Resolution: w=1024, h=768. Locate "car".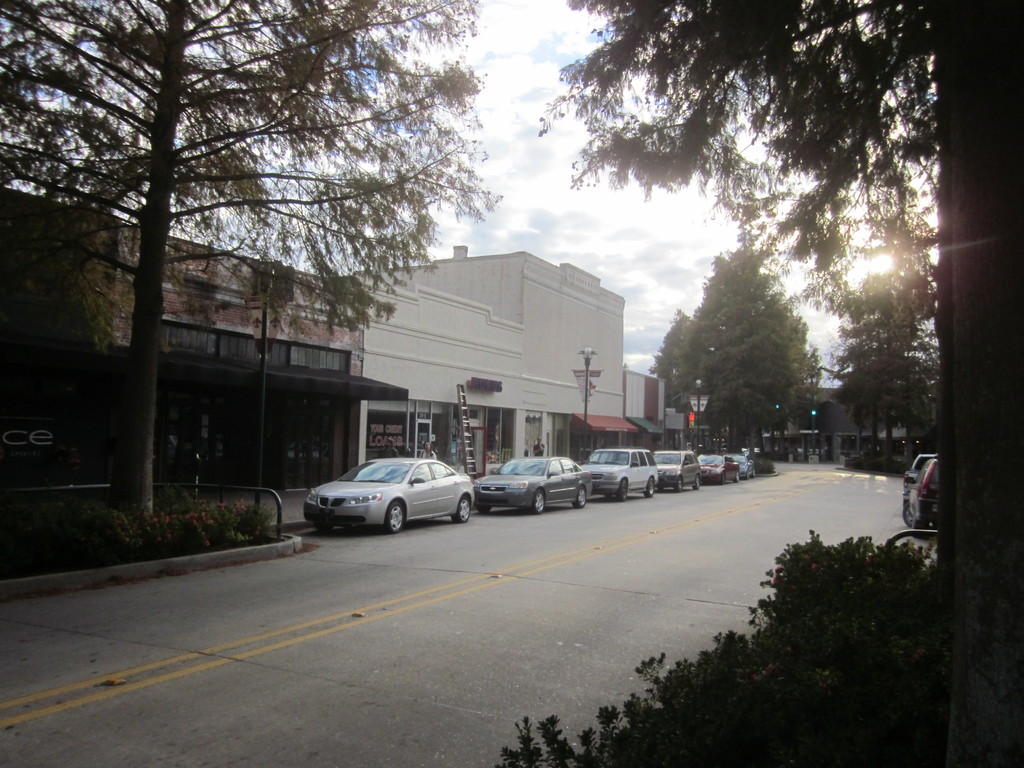
bbox(469, 452, 592, 513).
